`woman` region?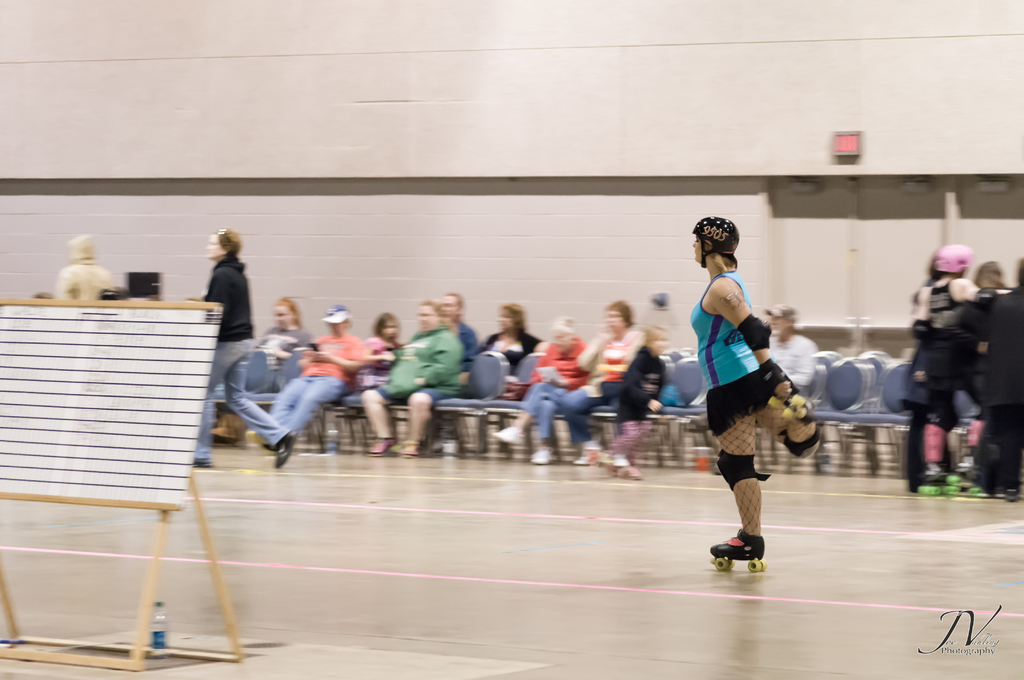
{"left": 358, "top": 300, "right": 467, "bottom": 460}
